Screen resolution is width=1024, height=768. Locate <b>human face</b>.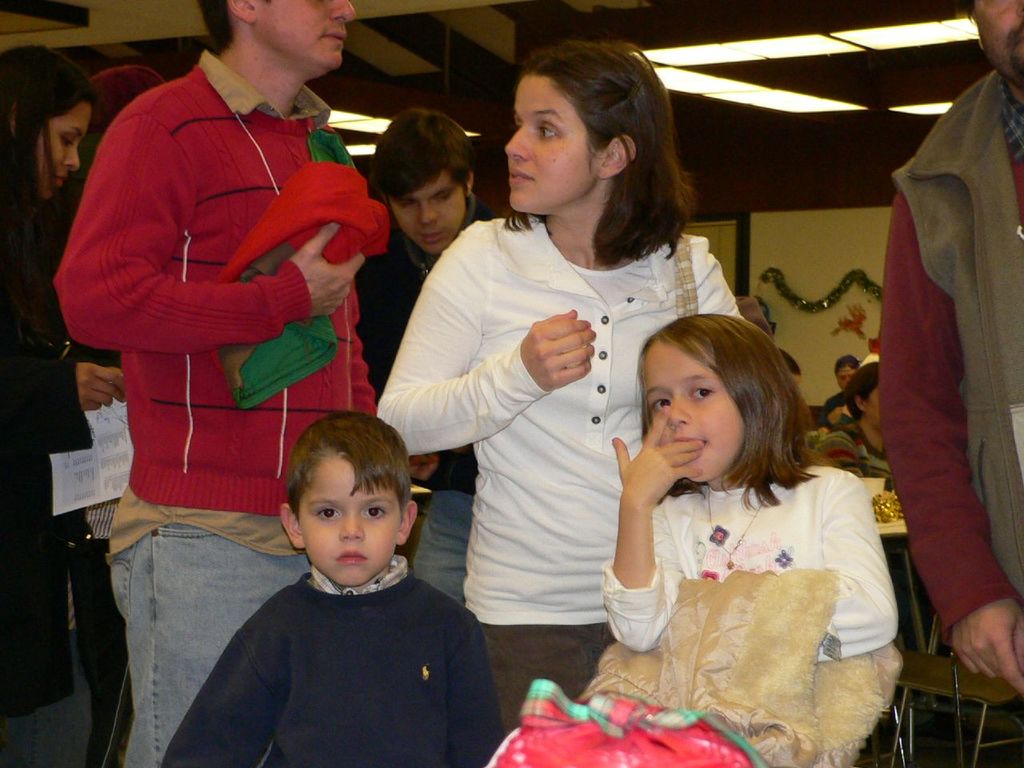
x1=838, y1=366, x2=856, y2=394.
